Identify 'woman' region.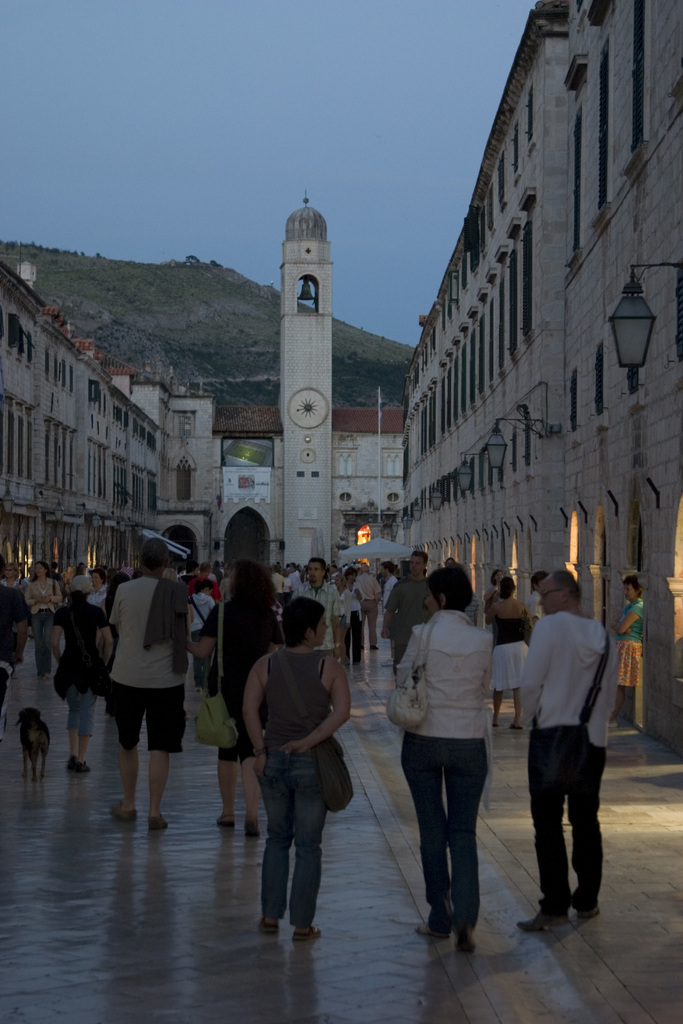
Region: [237, 598, 354, 939].
